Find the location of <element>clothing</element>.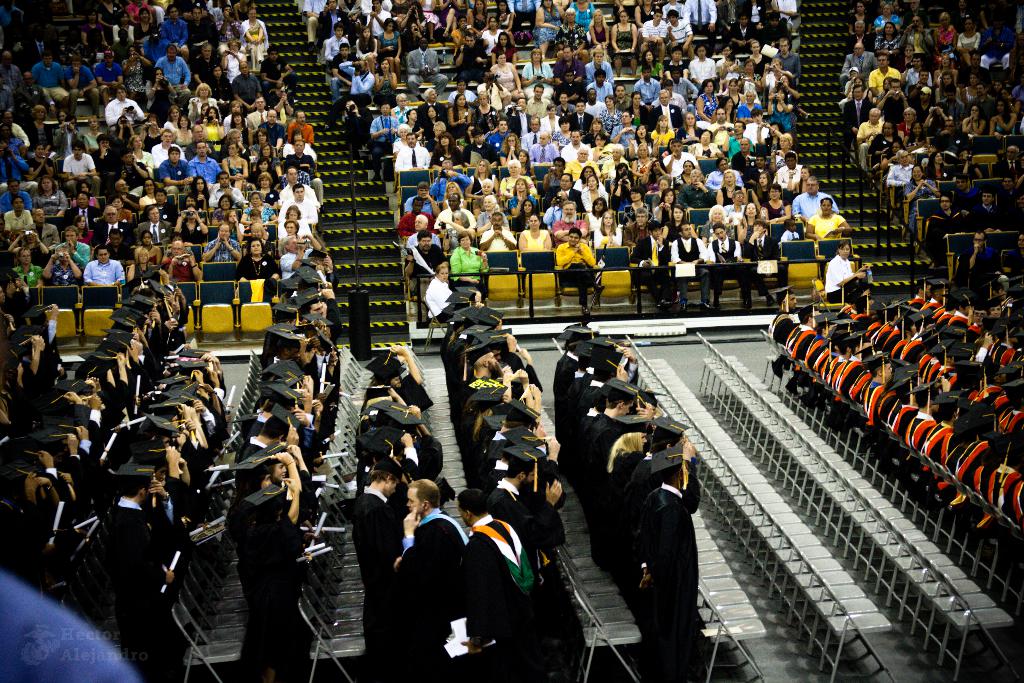
Location: <region>670, 231, 705, 294</region>.
